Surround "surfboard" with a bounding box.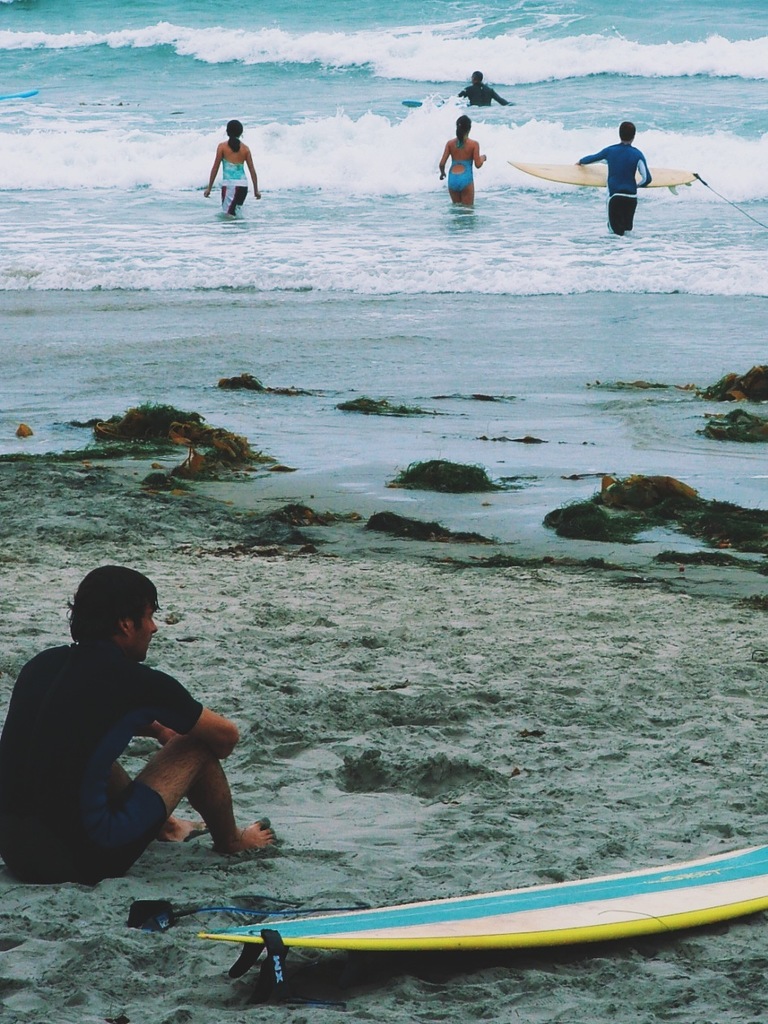
detection(199, 841, 767, 1009).
